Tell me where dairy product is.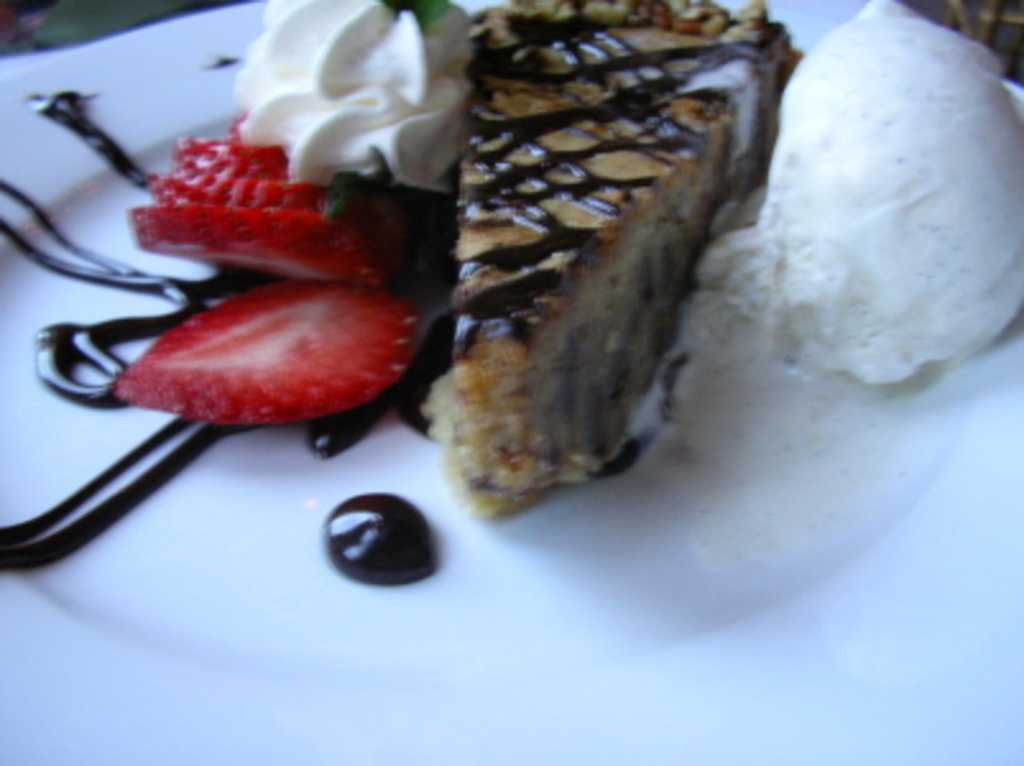
dairy product is at (240,0,470,192).
